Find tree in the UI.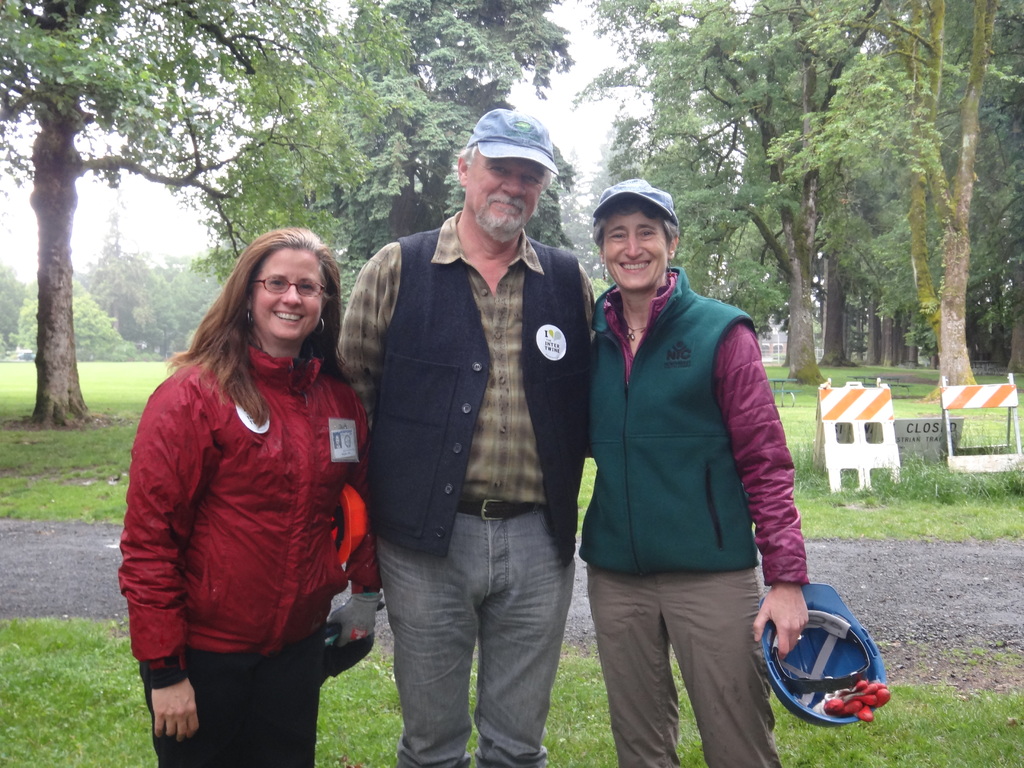
UI element at BBox(314, 0, 564, 332).
